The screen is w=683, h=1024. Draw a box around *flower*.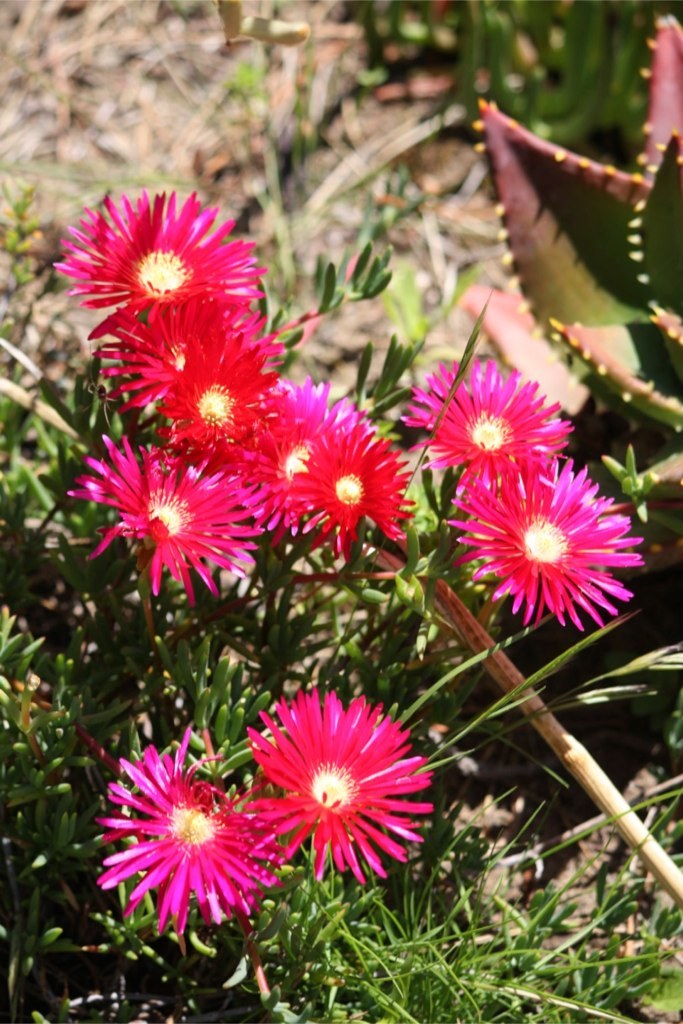
left=89, top=710, right=288, bottom=935.
